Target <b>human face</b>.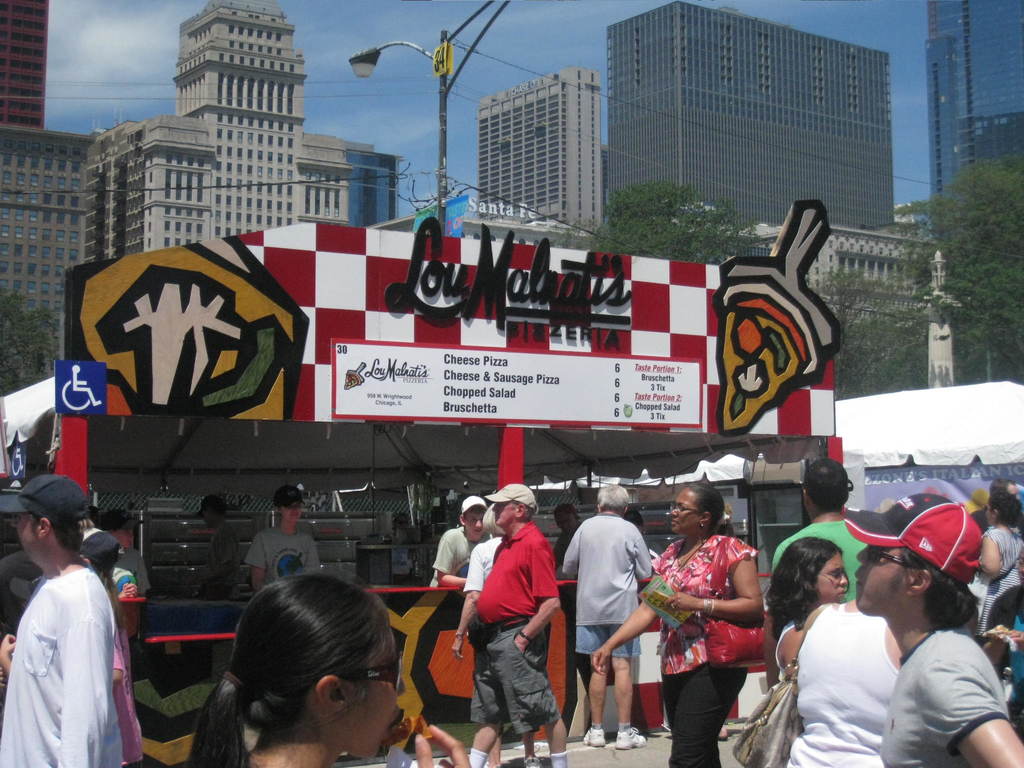
Target region: bbox(491, 502, 515, 527).
